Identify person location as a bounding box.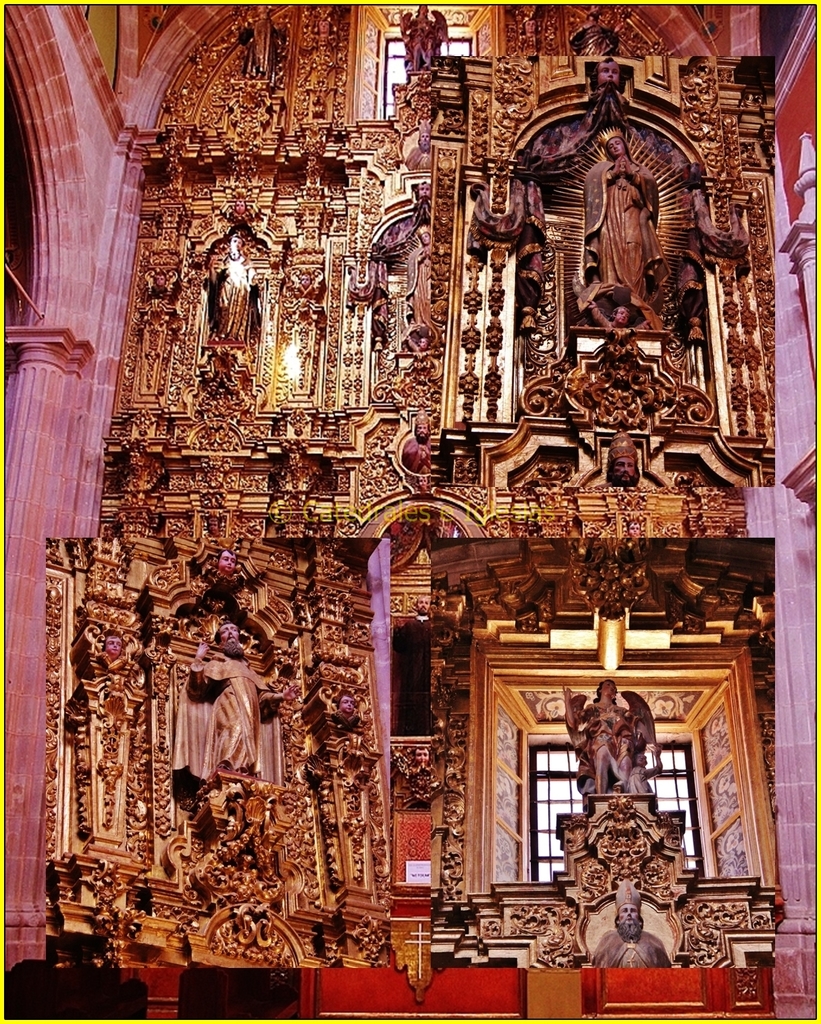
box=[583, 872, 673, 969].
